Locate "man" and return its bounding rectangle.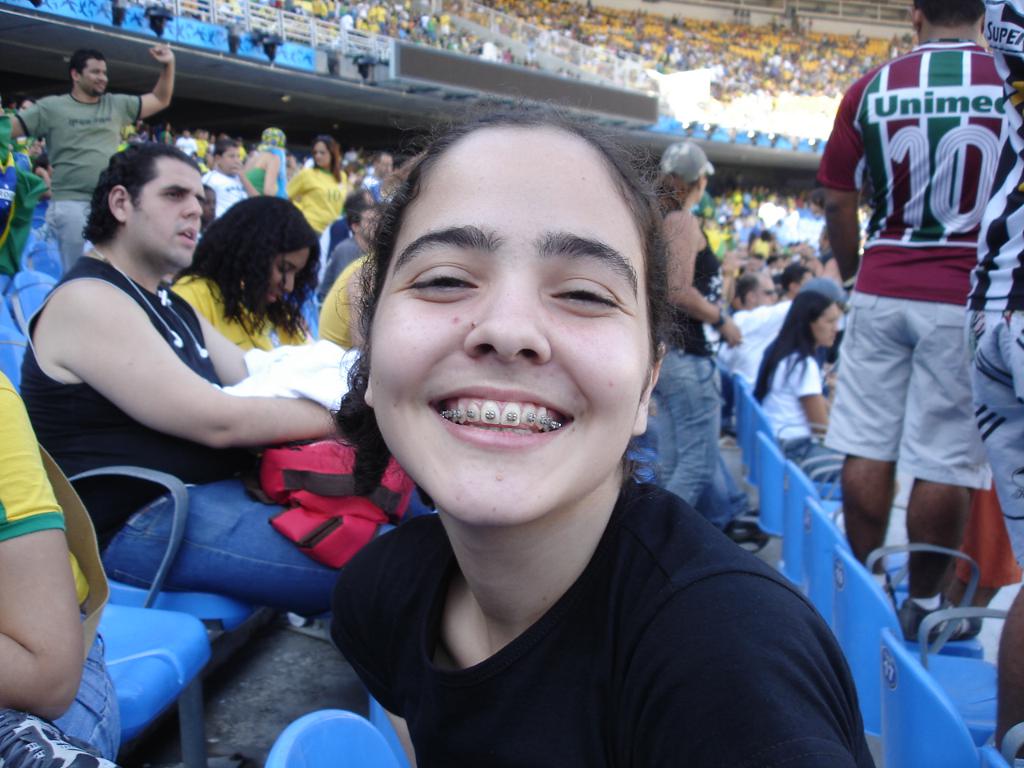
left=199, top=130, right=254, bottom=221.
